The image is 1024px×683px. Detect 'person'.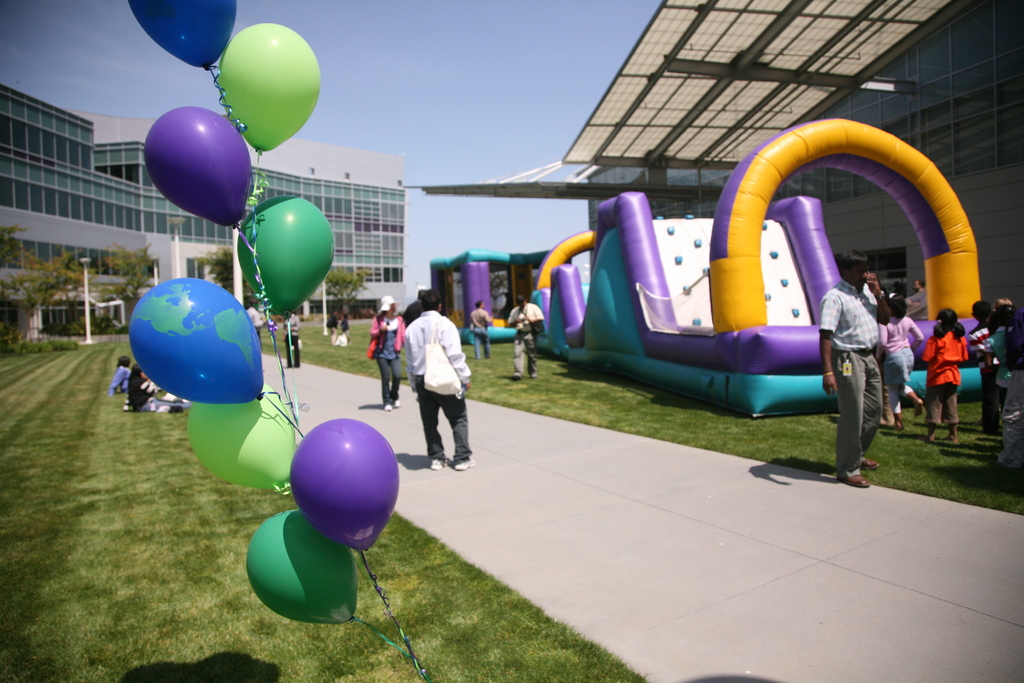
Detection: locate(112, 352, 130, 395).
